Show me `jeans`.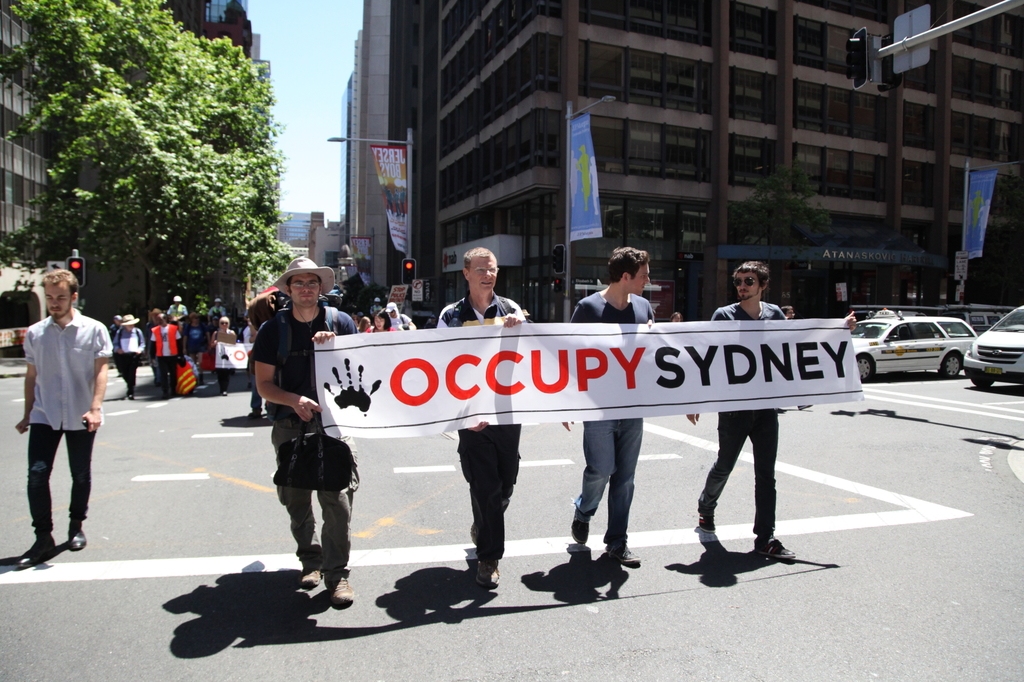
`jeans` is here: select_region(572, 419, 641, 548).
